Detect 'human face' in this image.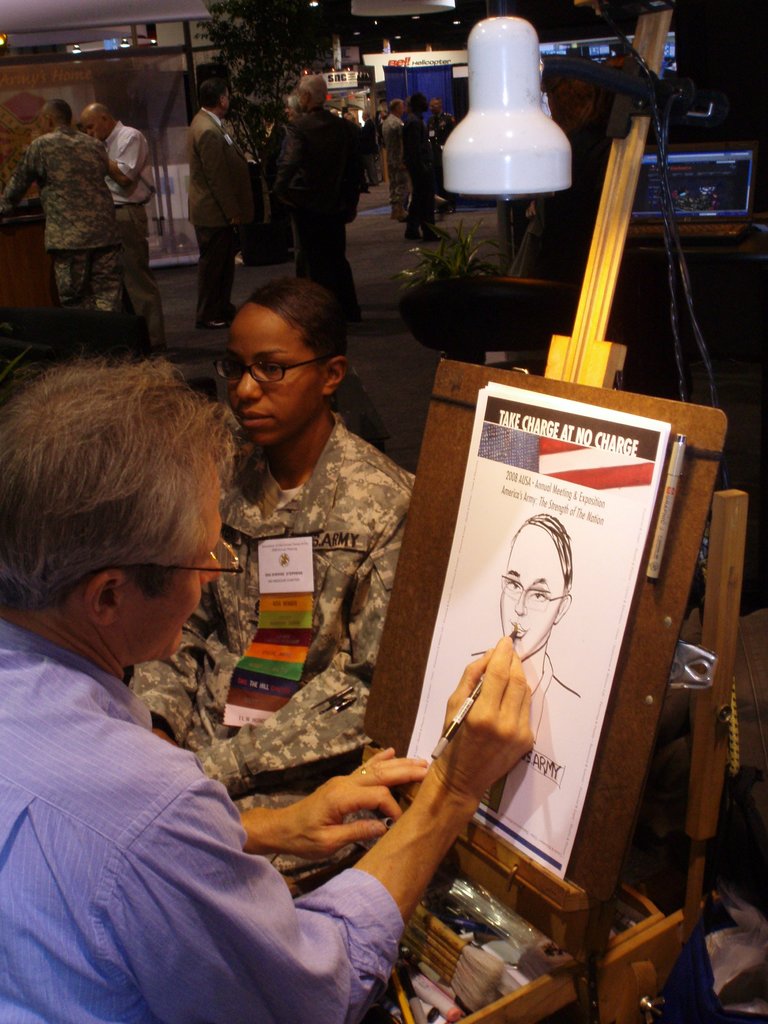
Detection: x1=135 y1=480 x2=233 y2=637.
